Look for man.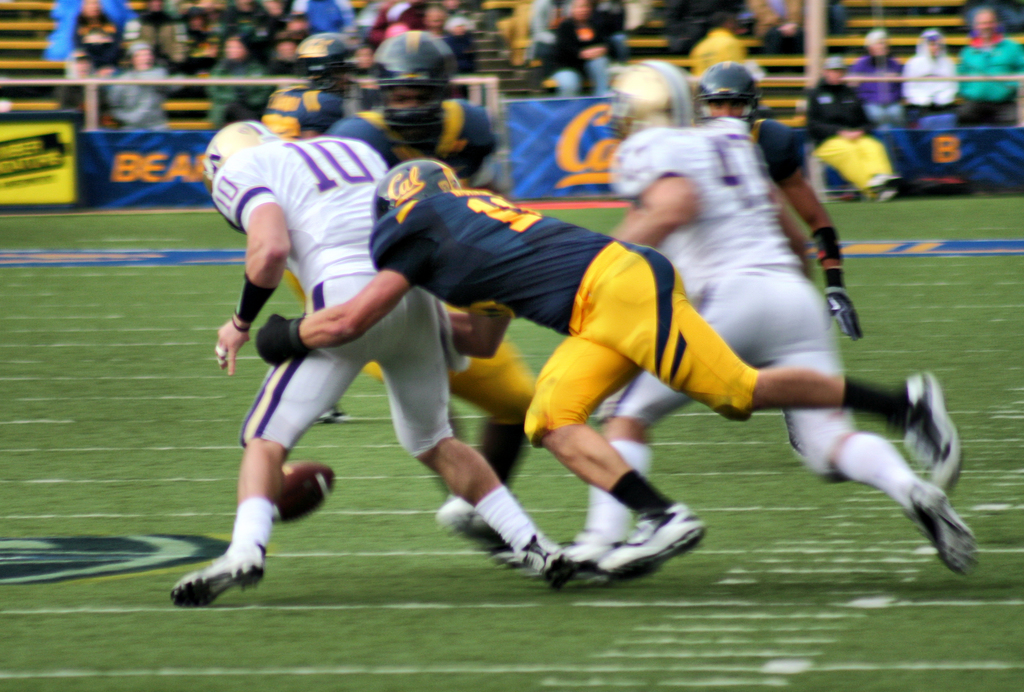
Found: detection(281, 31, 490, 545).
